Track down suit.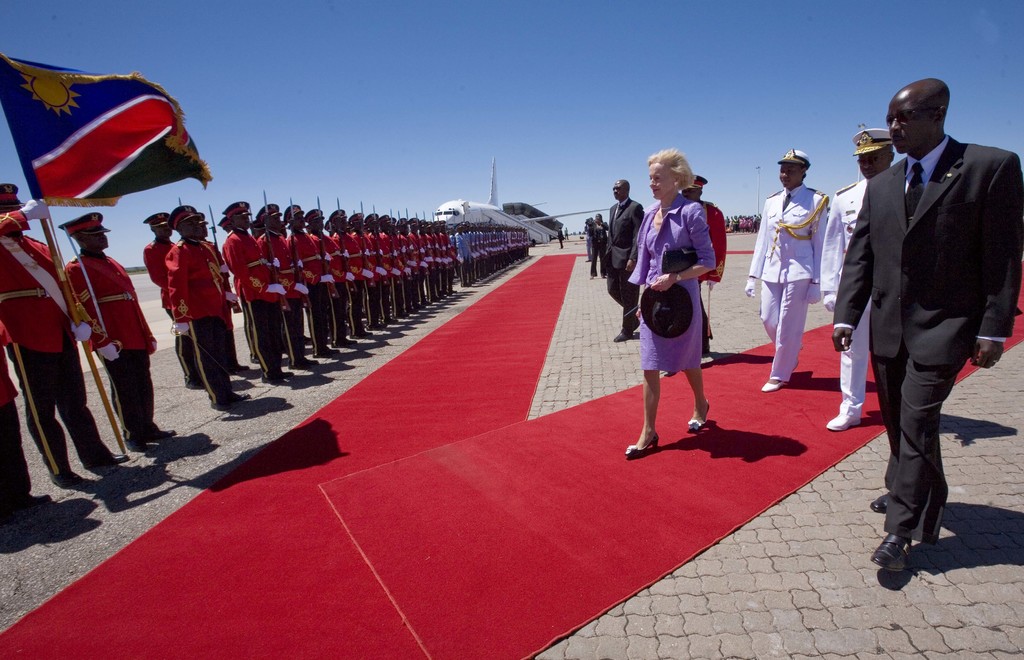
Tracked to [311,229,348,347].
